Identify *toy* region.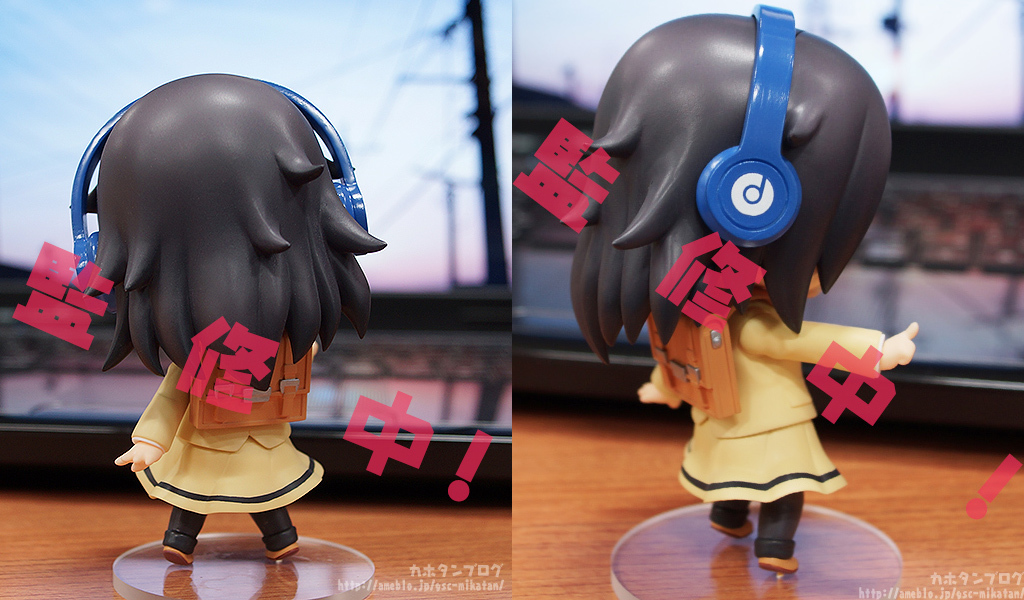
Region: (x1=531, y1=8, x2=934, y2=587).
